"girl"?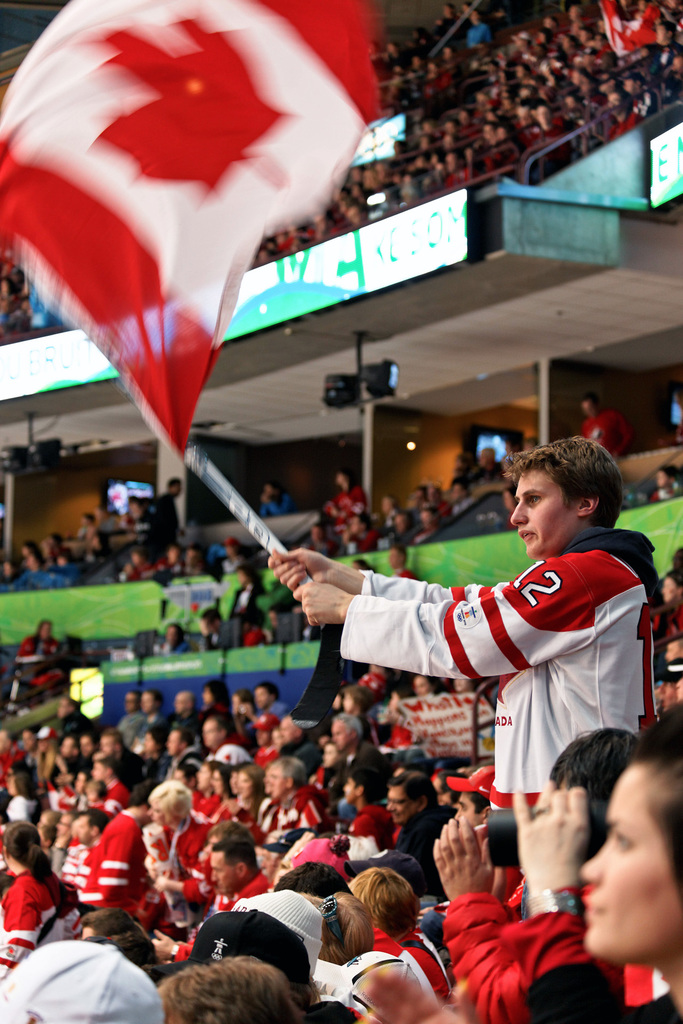
left=272, top=435, right=650, bottom=913
